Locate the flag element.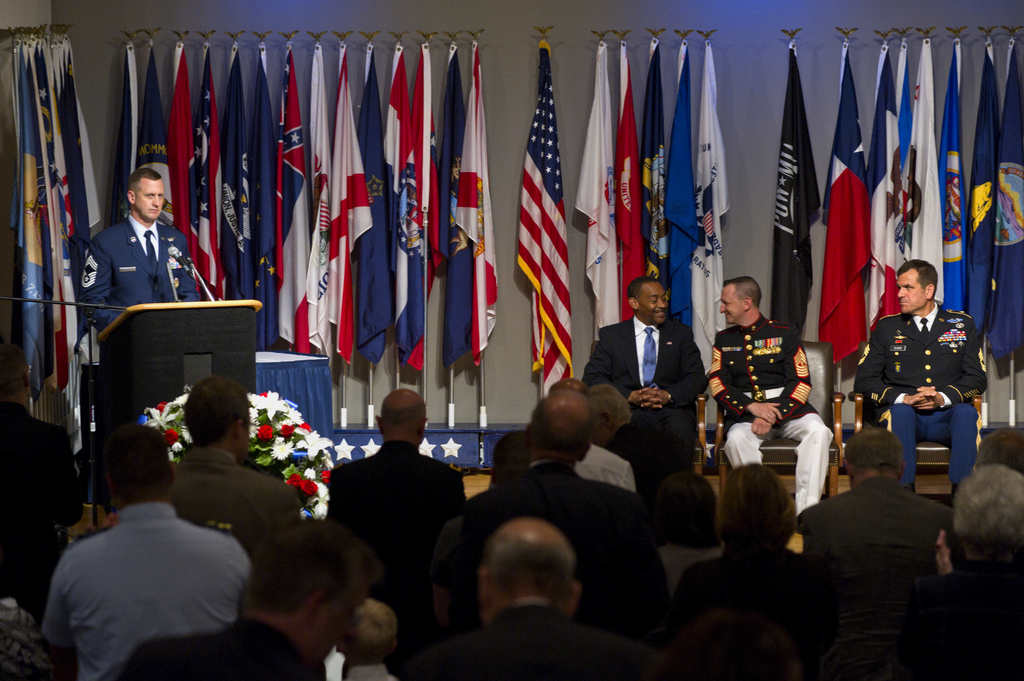
Element bbox: 435,43,483,376.
